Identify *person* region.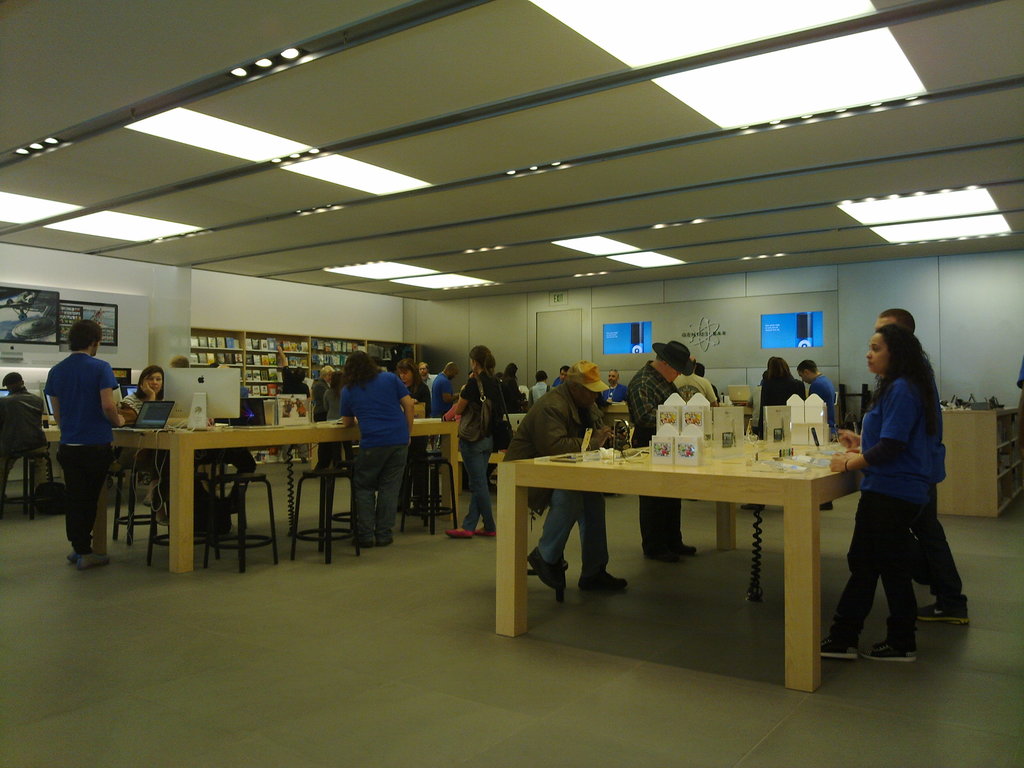
Region: detection(675, 373, 716, 403).
